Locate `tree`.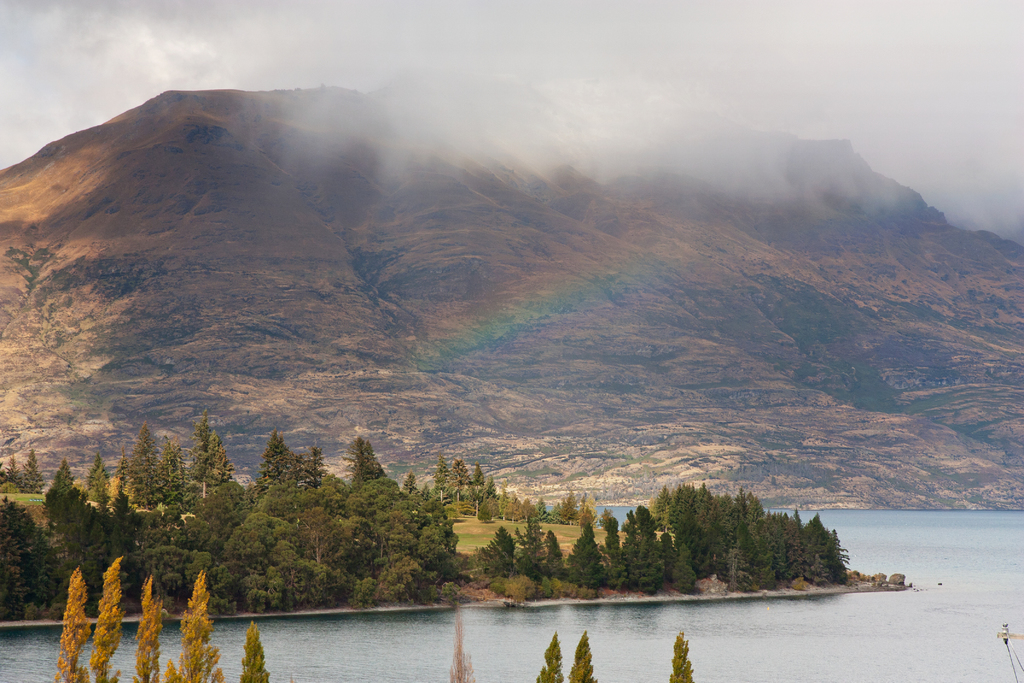
Bounding box: BBox(658, 622, 712, 682).
